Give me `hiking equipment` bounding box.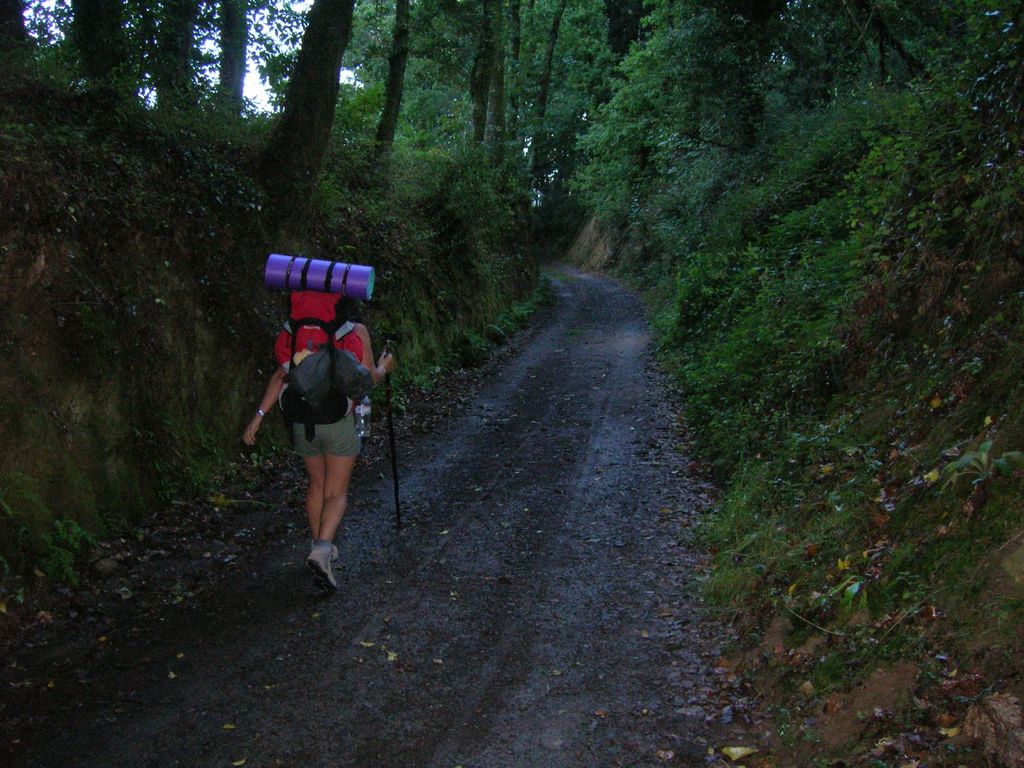
(383,336,404,533).
